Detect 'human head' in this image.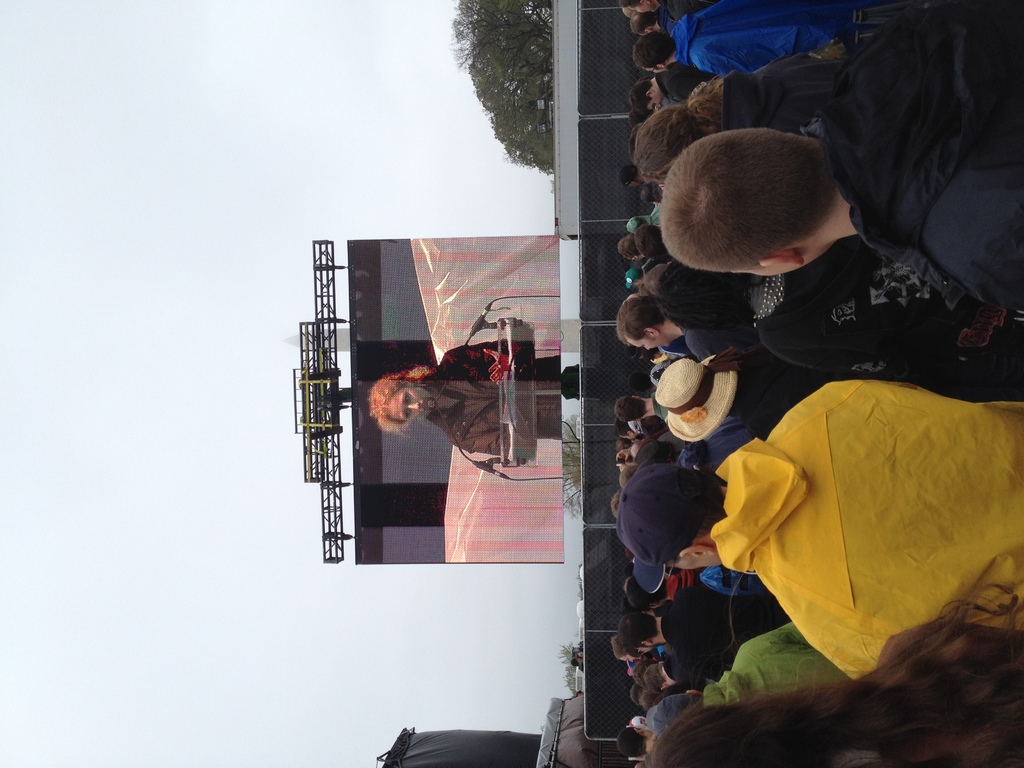
Detection: [624, 166, 643, 184].
